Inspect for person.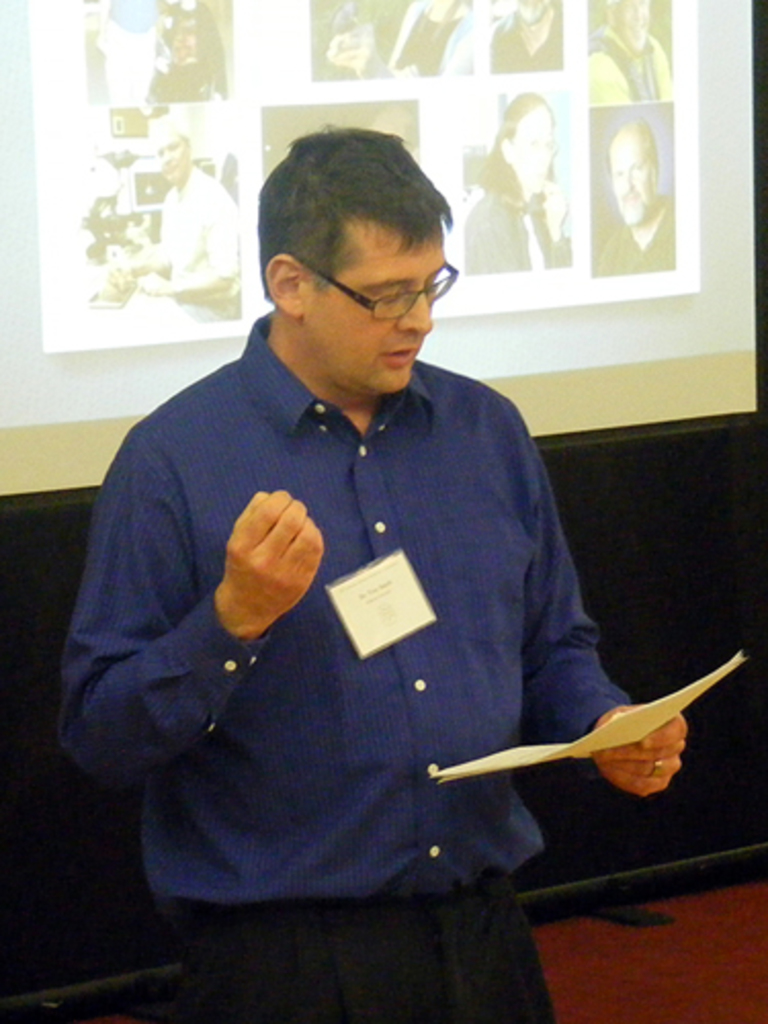
Inspection: (left=305, top=0, right=453, bottom=82).
